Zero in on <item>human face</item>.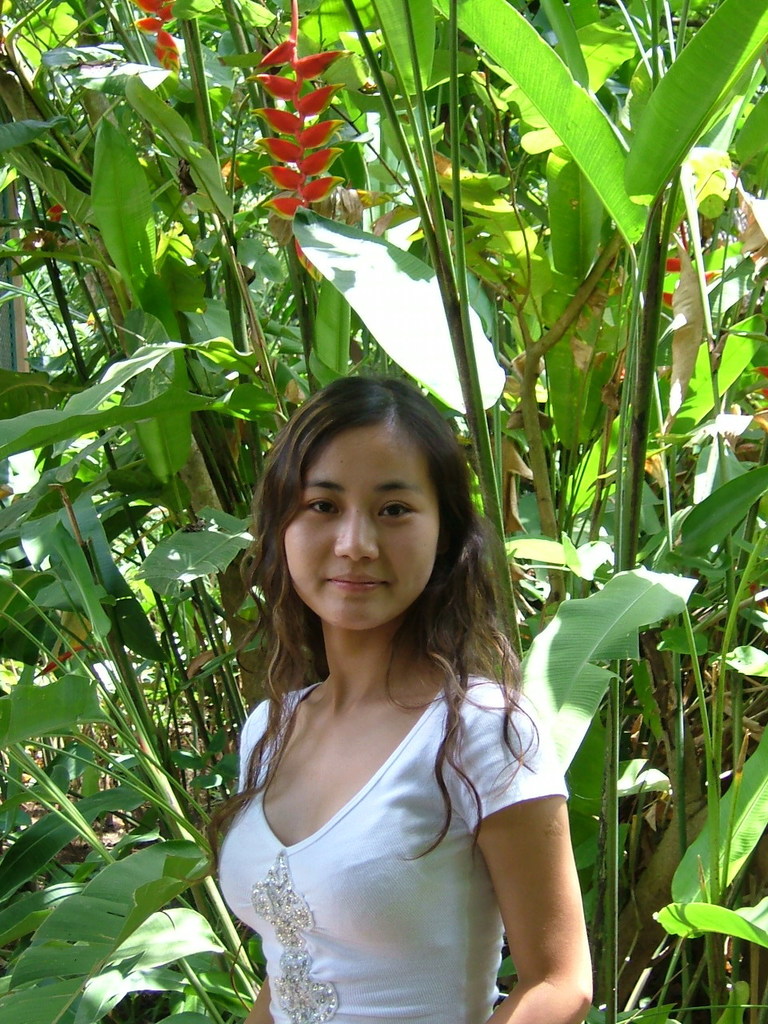
Zeroed in: [left=289, top=436, right=434, bottom=626].
